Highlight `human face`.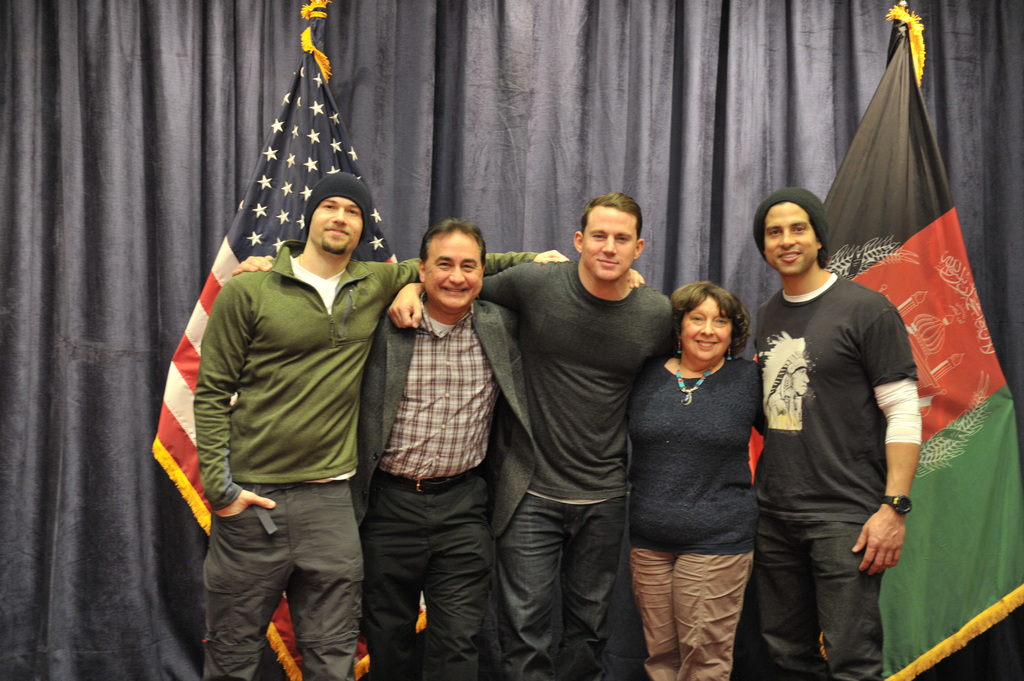
Highlighted region: BBox(765, 202, 819, 278).
